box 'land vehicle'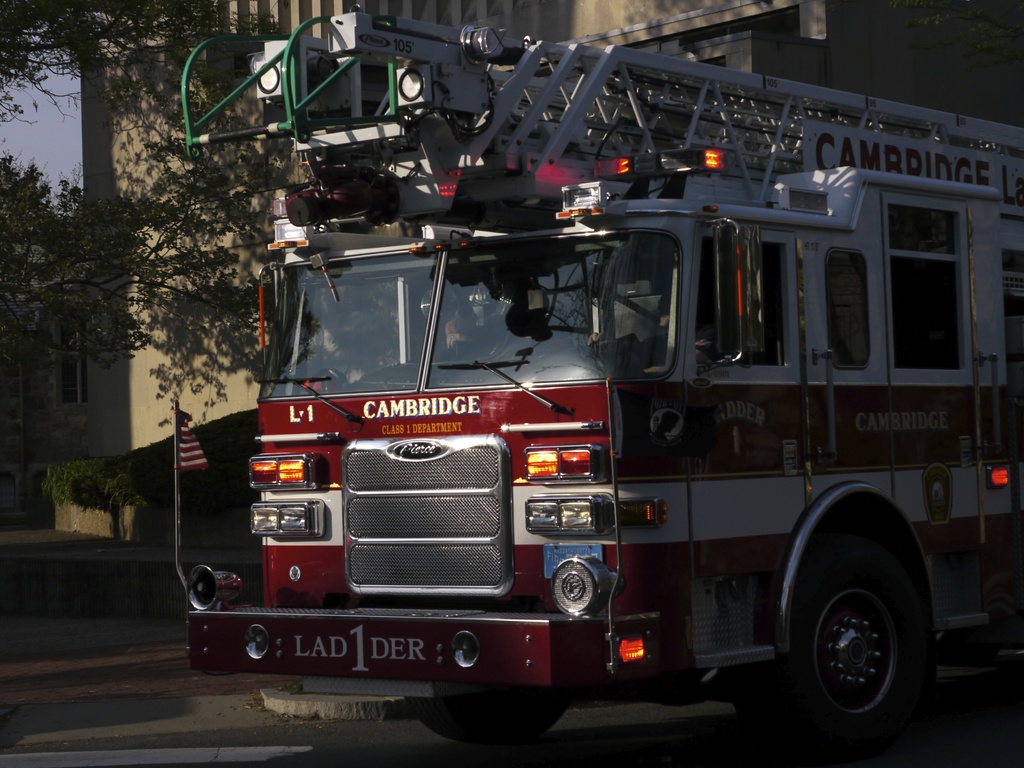
BBox(228, 103, 1023, 746)
